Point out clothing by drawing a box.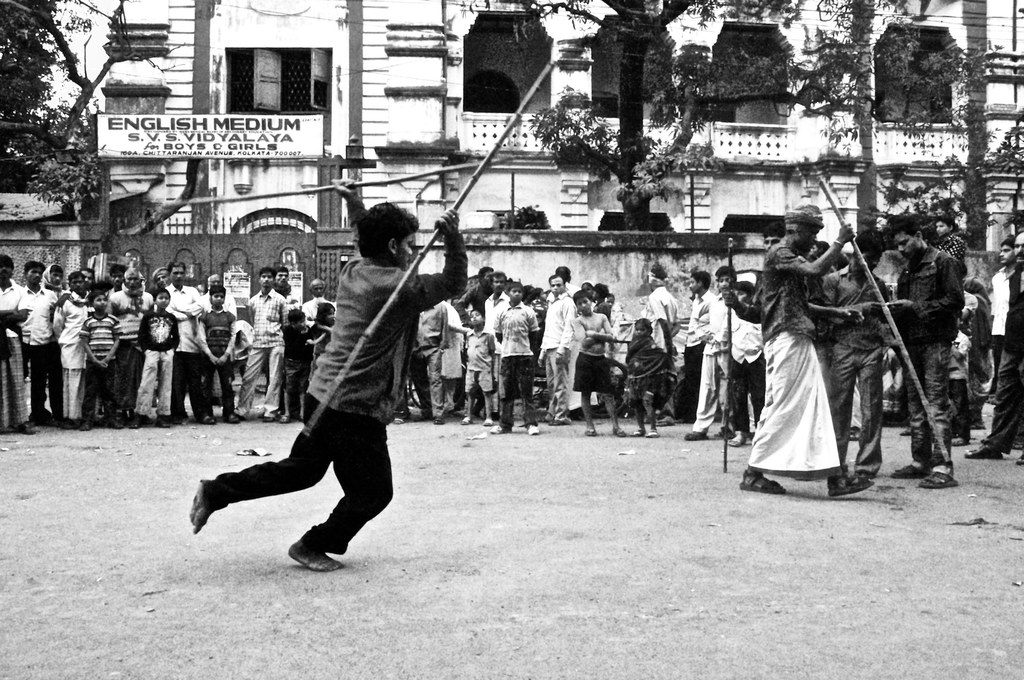
[x1=897, y1=247, x2=966, y2=460].
